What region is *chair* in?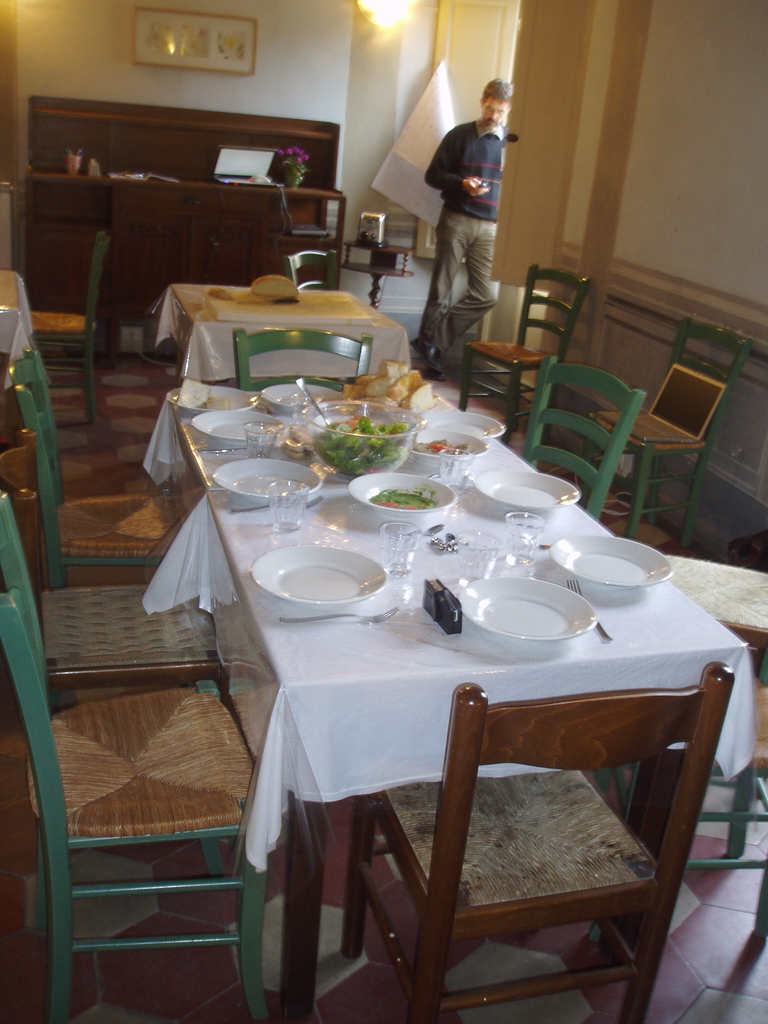
bbox=[345, 664, 730, 1023].
